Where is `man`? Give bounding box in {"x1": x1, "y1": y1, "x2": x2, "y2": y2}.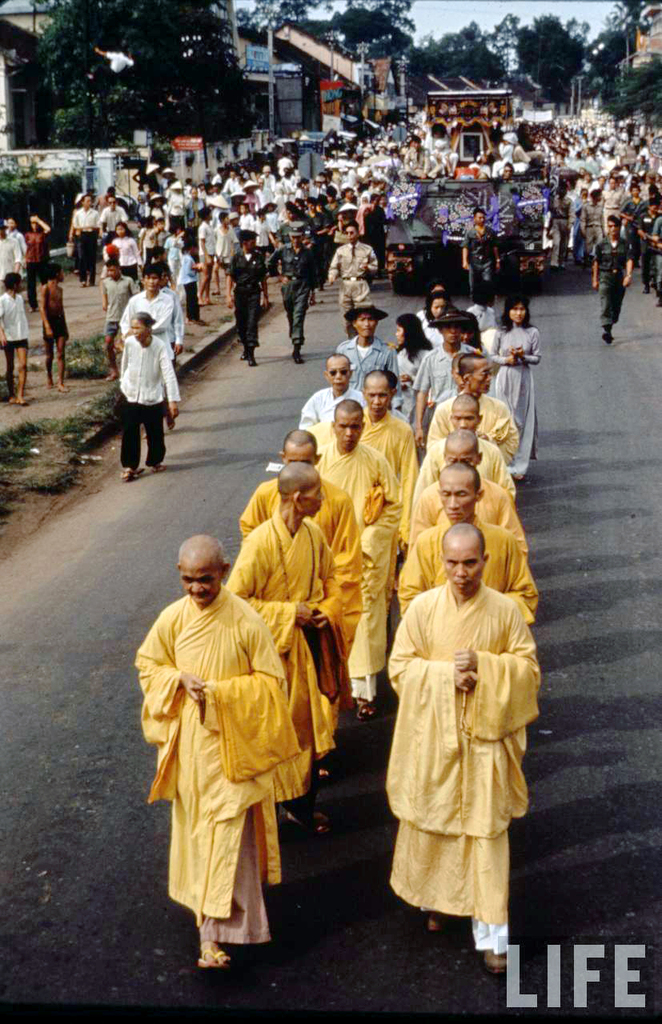
{"x1": 590, "y1": 212, "x2": 630, "y2": 345}.
